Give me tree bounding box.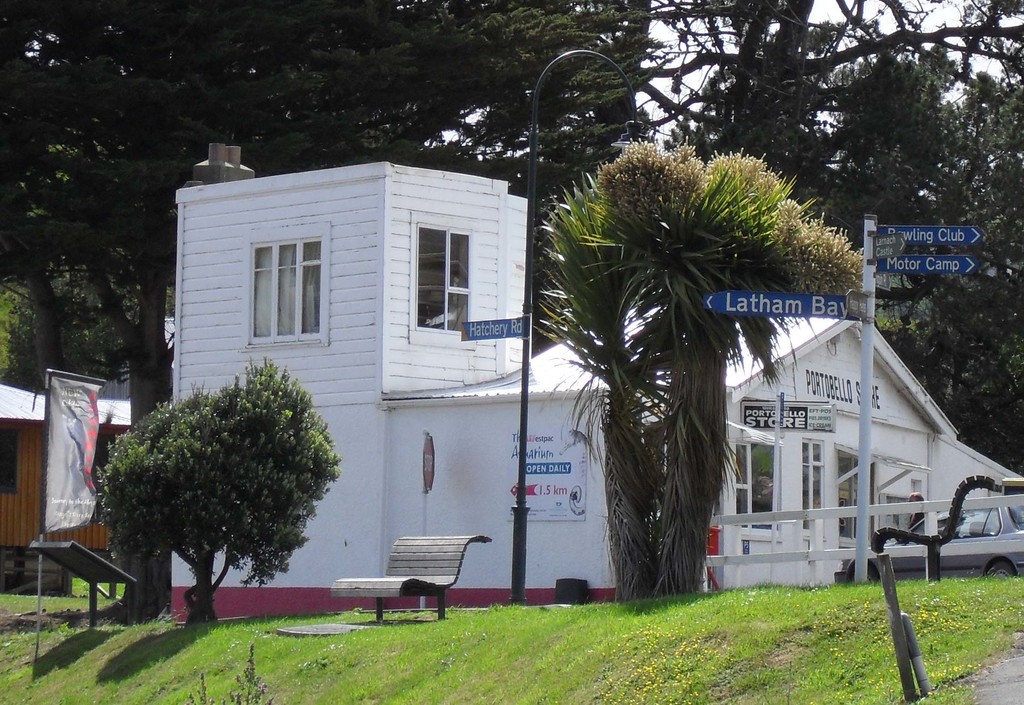
(left=0, top=126, right=178, bottom=397).
